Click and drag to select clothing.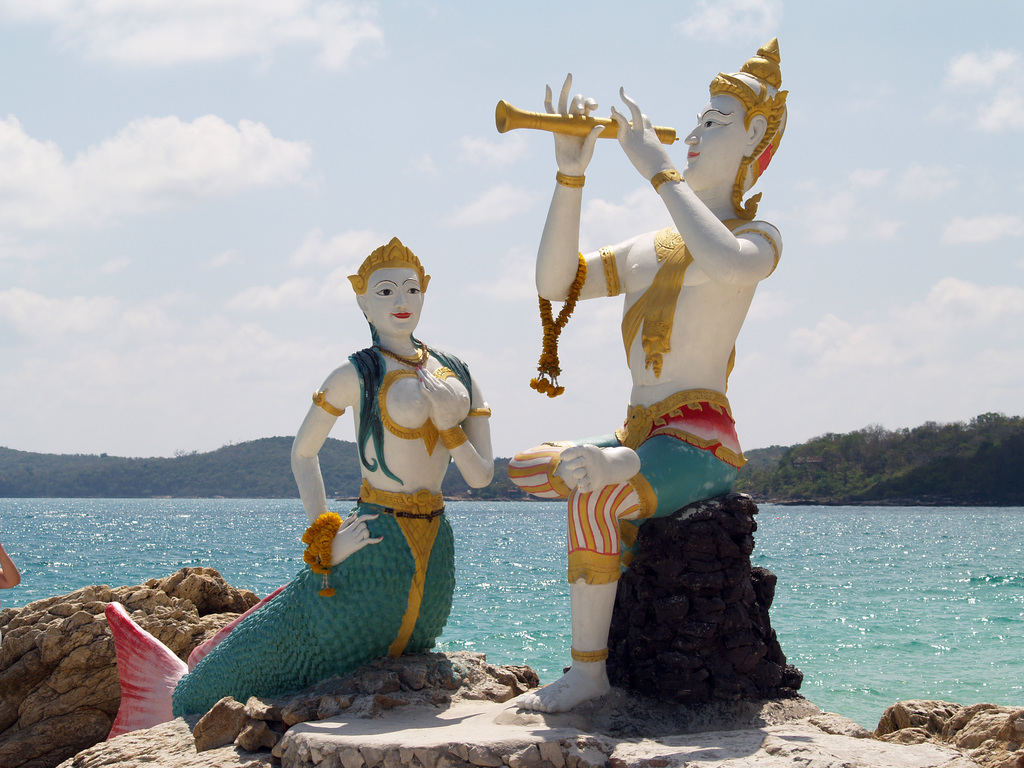
Selection: {"x1": 507, "y1": 385, "x2": 749, "y2": 587}.
